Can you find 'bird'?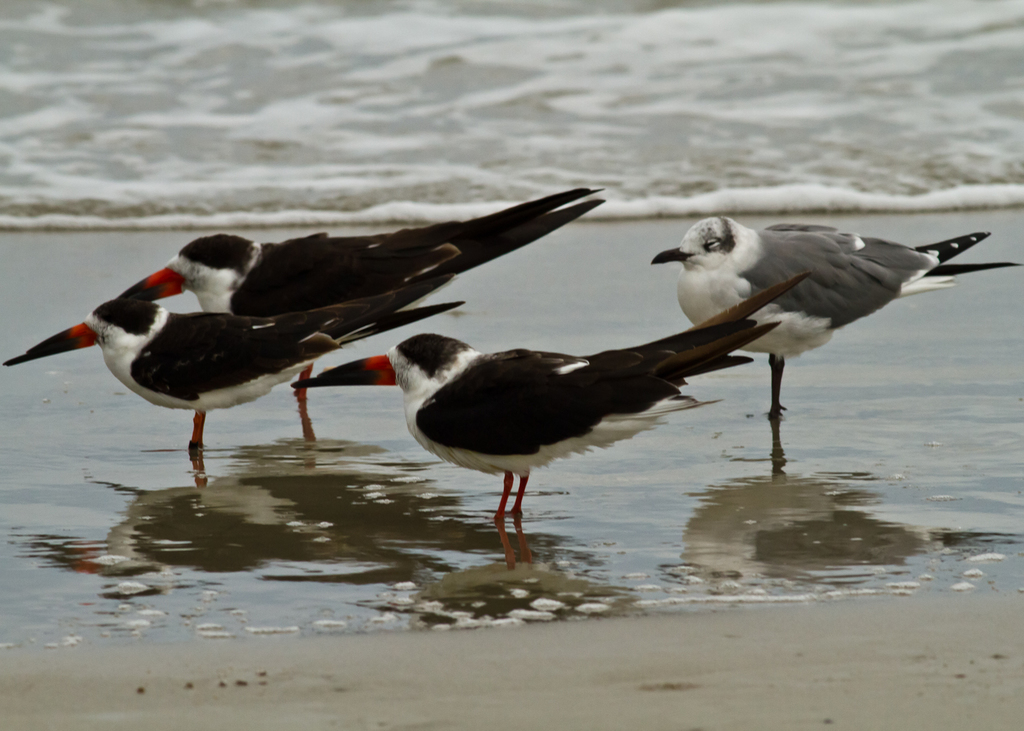
Yes, bounding box: x1=116, y1=184, x2=605, y2=398.
